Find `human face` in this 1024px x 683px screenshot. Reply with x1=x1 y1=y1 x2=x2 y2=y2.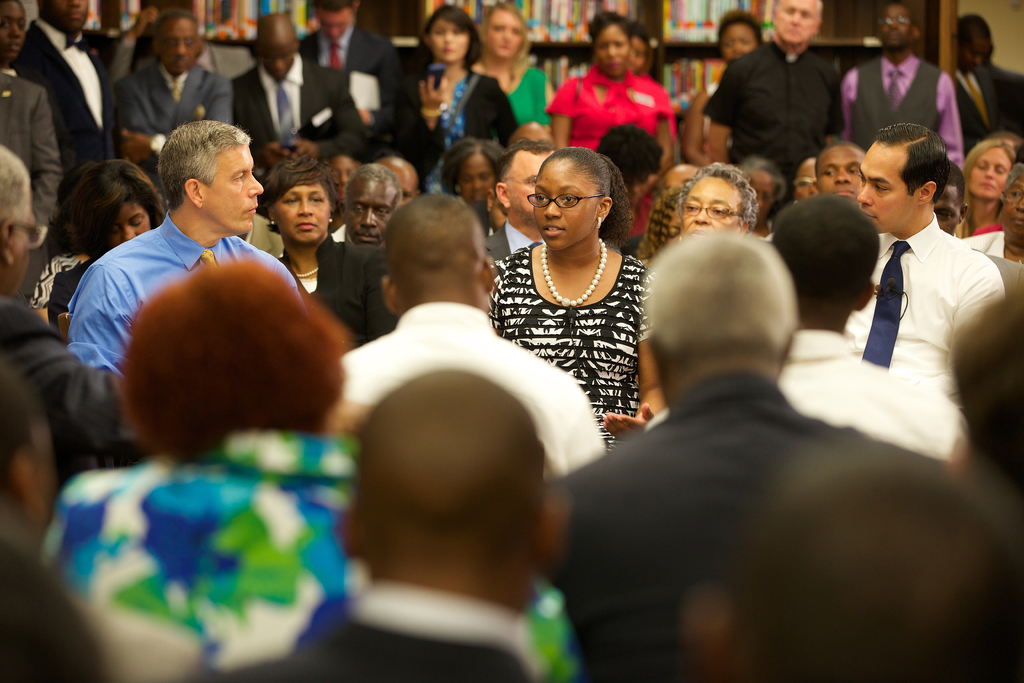
x1=255 y1=26 x2=294 y2=81.
